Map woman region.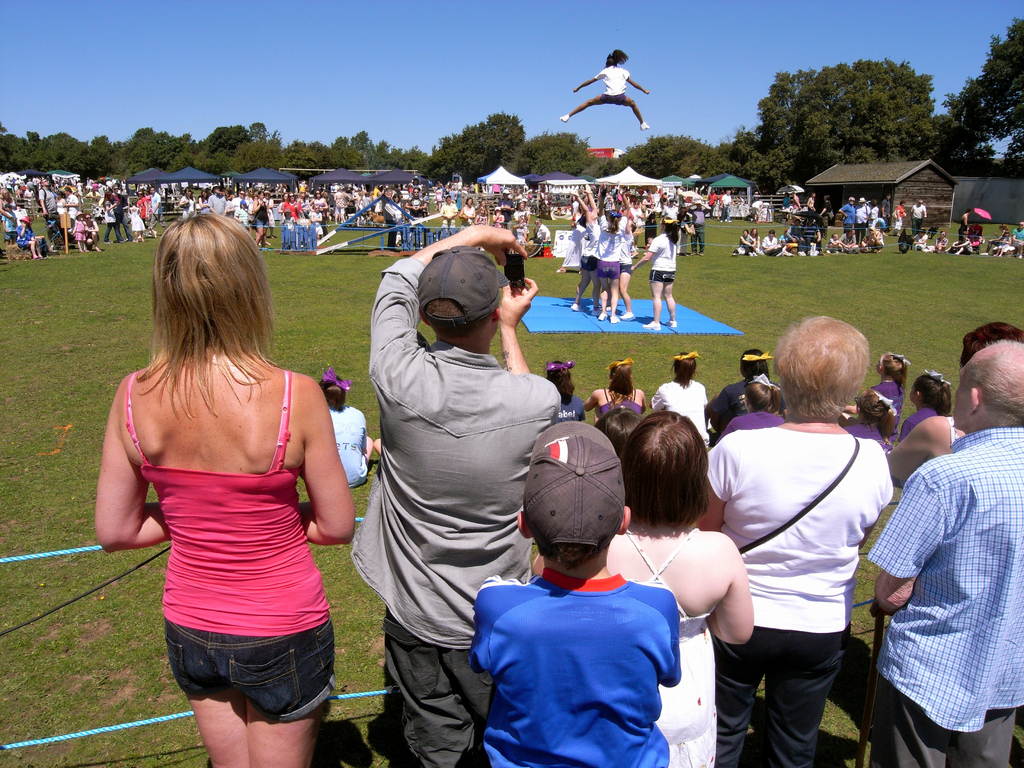
Mapped to region(895, 368, 952, 444).
